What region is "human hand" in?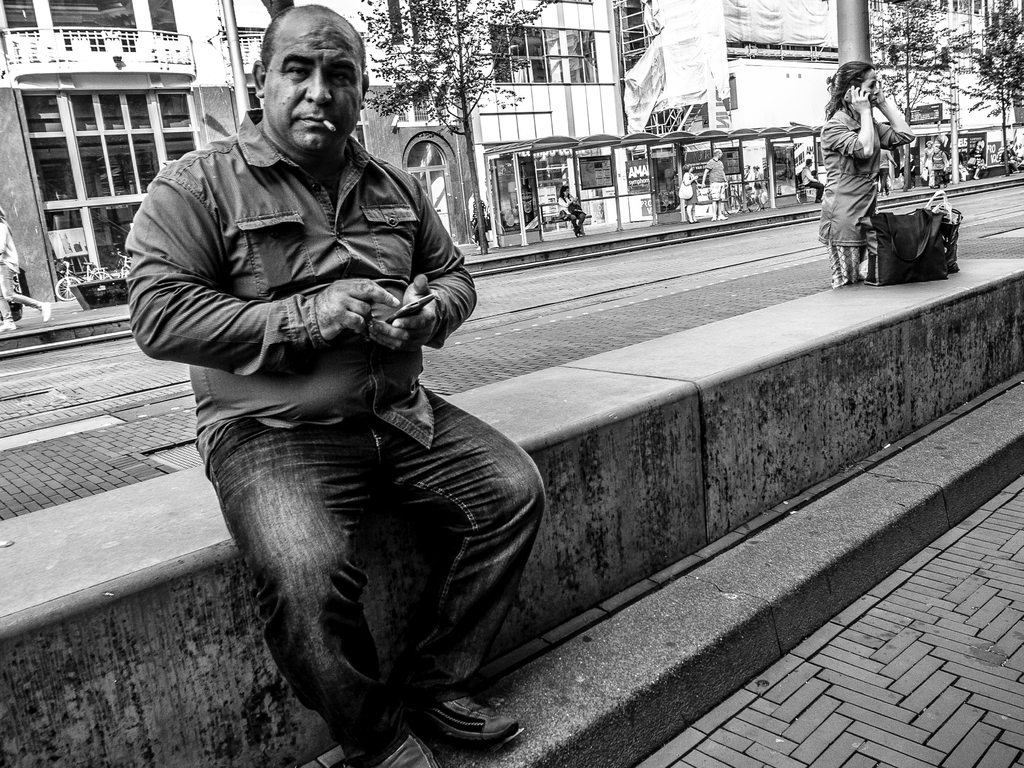
351/284/451/365.
